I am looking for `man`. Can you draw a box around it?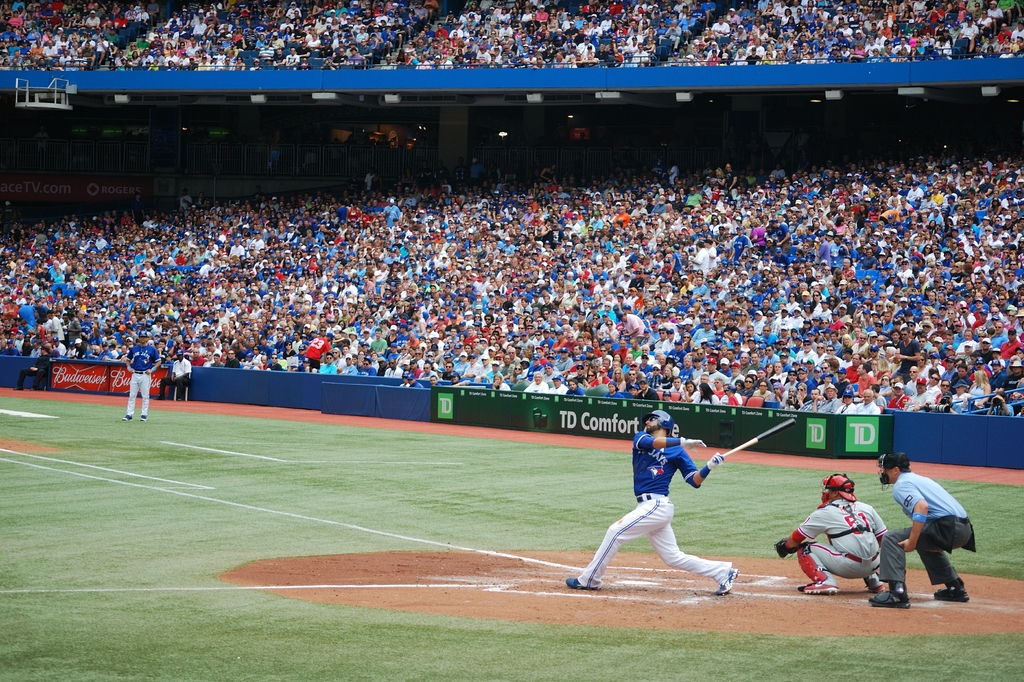
Sure, the bounding box is bbox=[849, 350, 865, 378].
